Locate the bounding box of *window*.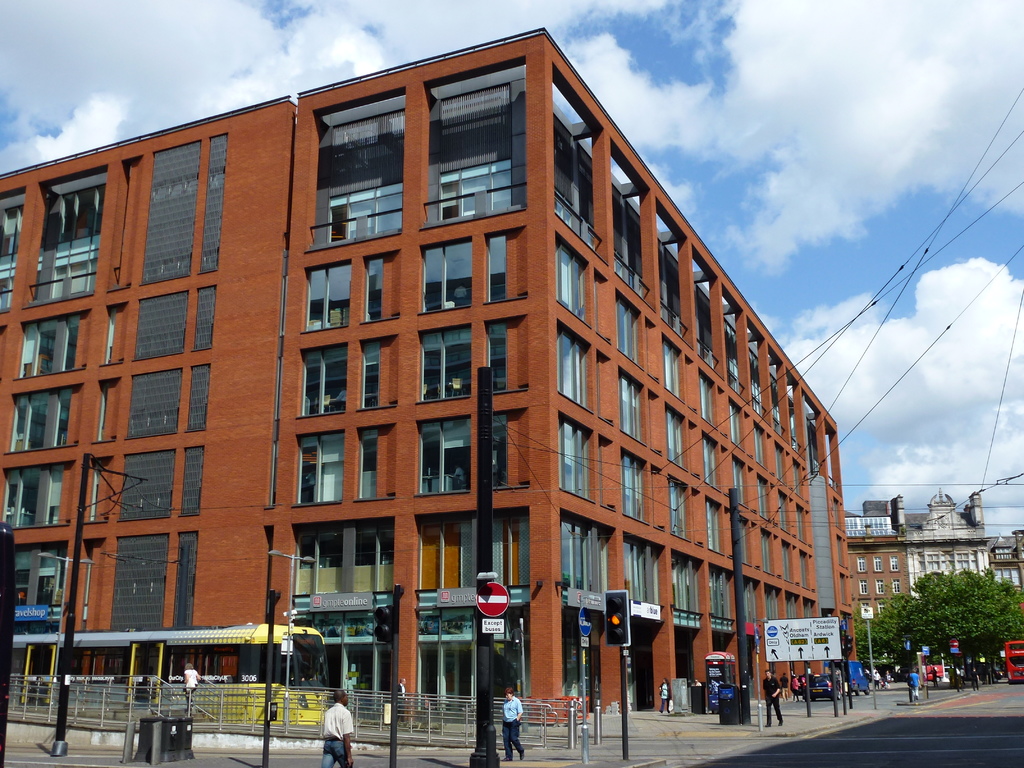
Bounding box: <box>483,312,511,408</box>.
